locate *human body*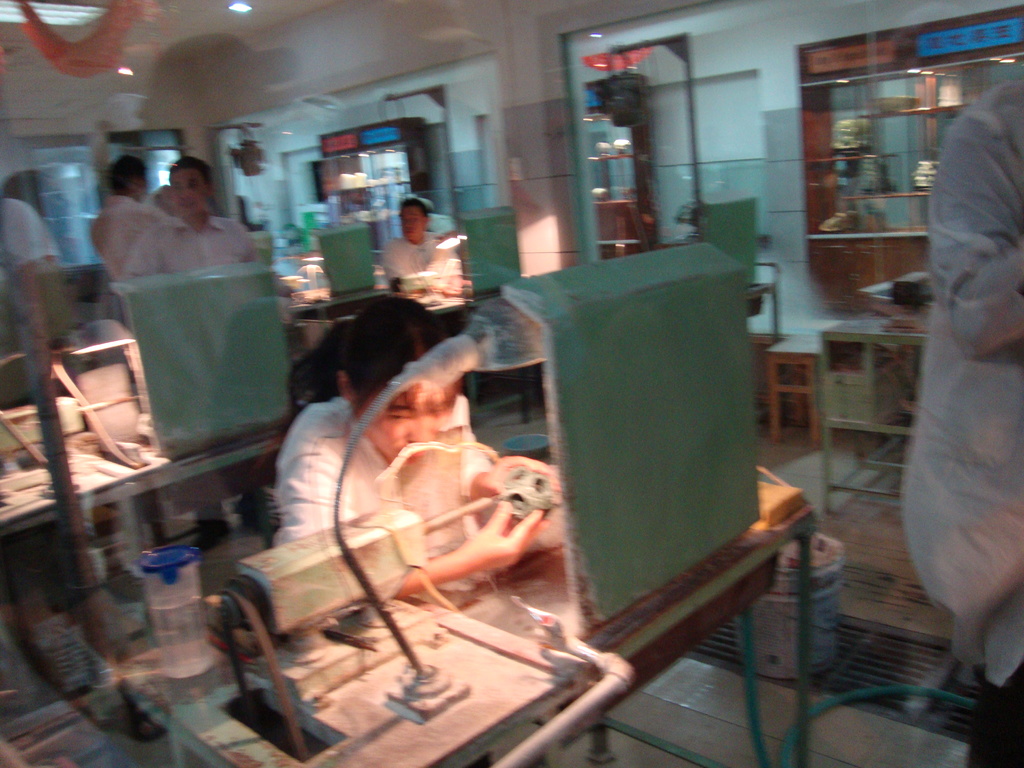
bbox=(0, 189, 55, 289)
